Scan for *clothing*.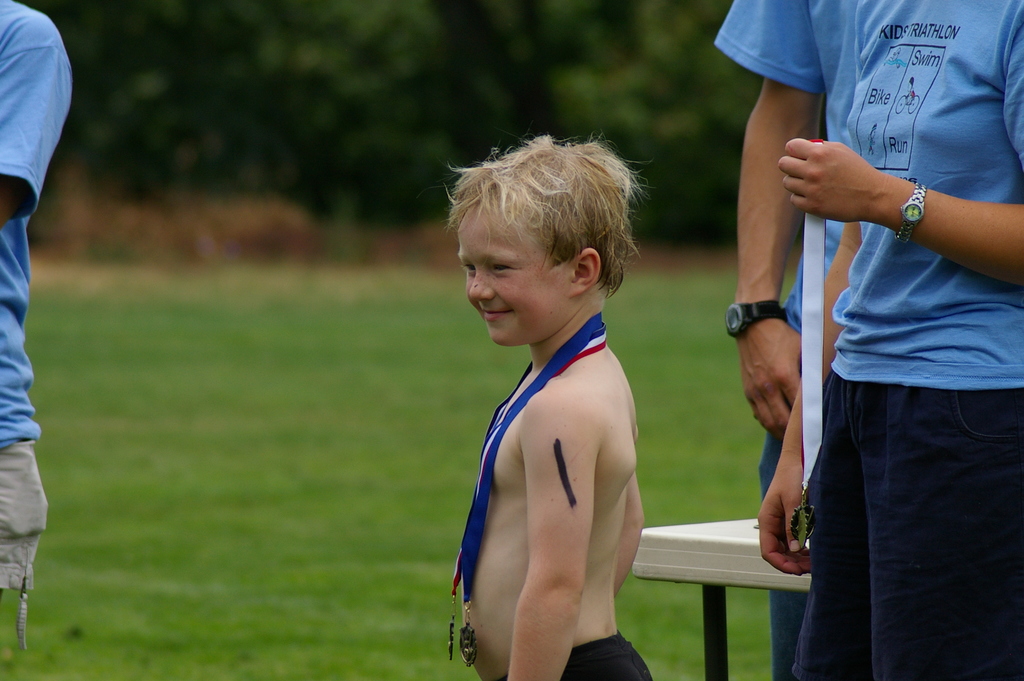
Scan result: x1=801, y1=376, x2=1015, y2=680.
